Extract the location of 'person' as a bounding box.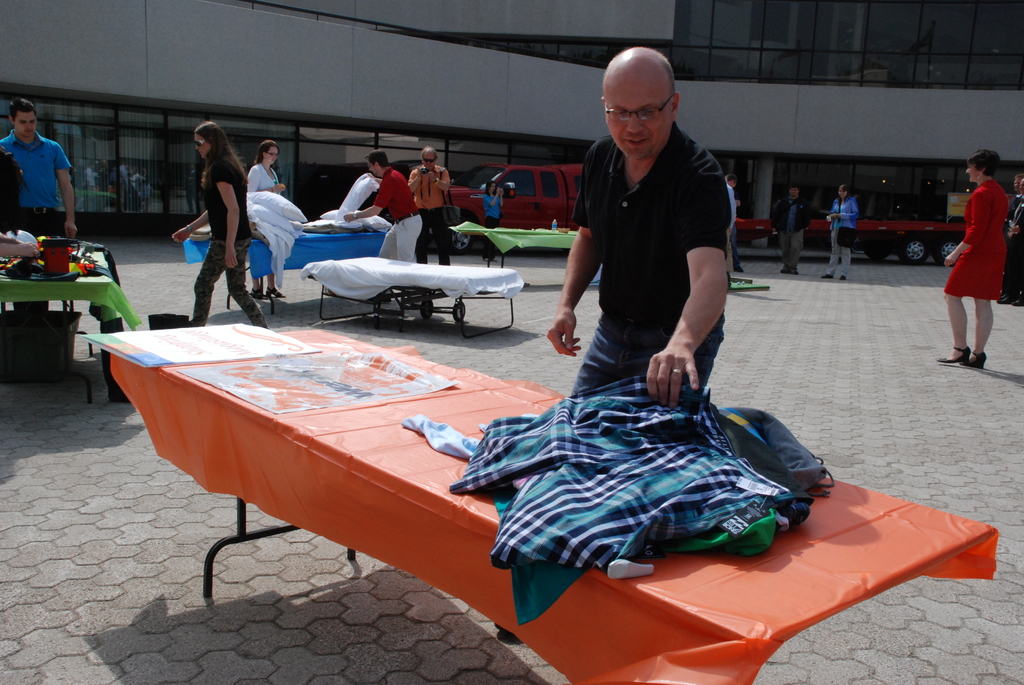
l=168, t=119, r=244, b=323.
